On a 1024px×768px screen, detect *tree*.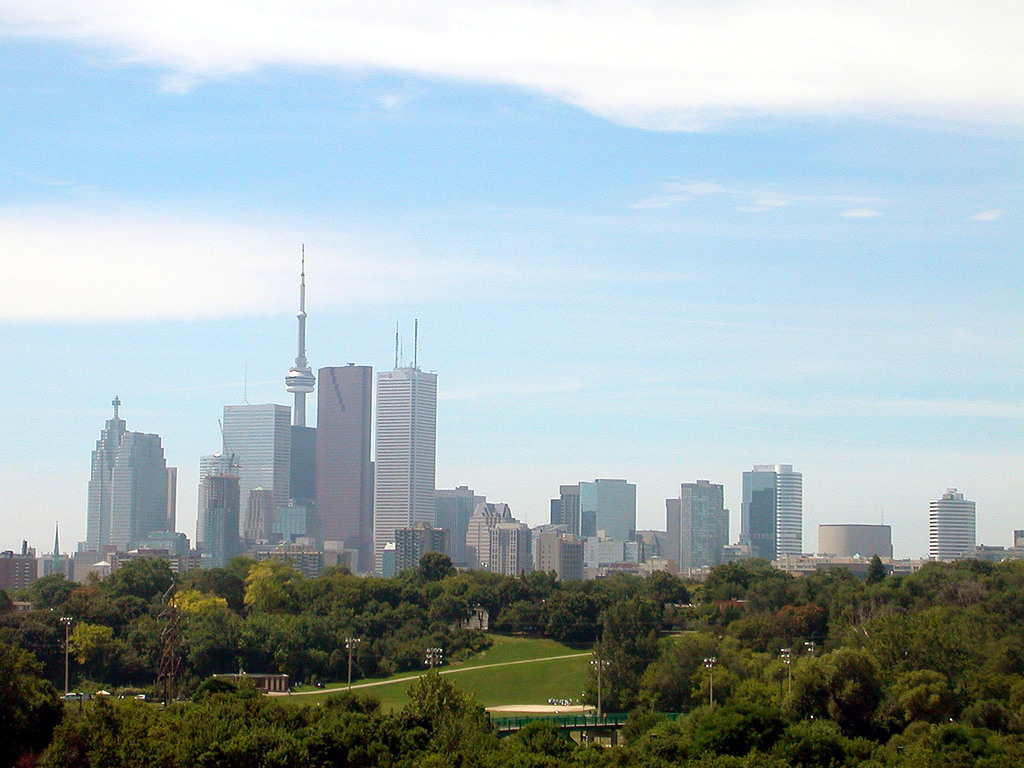
[776,556,819,605].
